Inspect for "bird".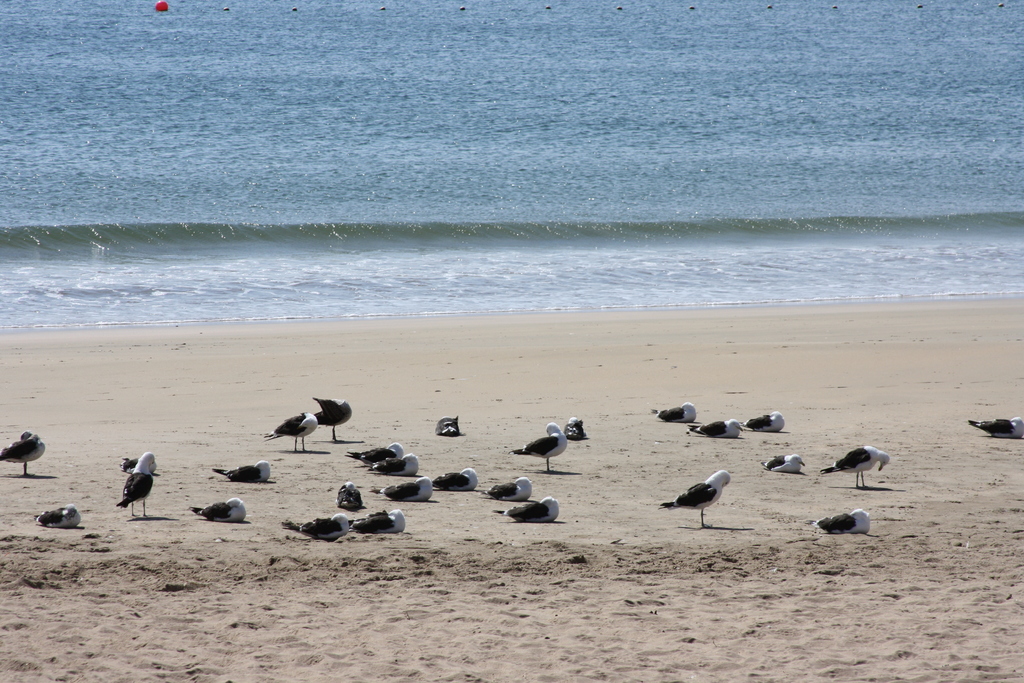
Inspection: [x1=436, y1=466, x2=480, y2=495].
